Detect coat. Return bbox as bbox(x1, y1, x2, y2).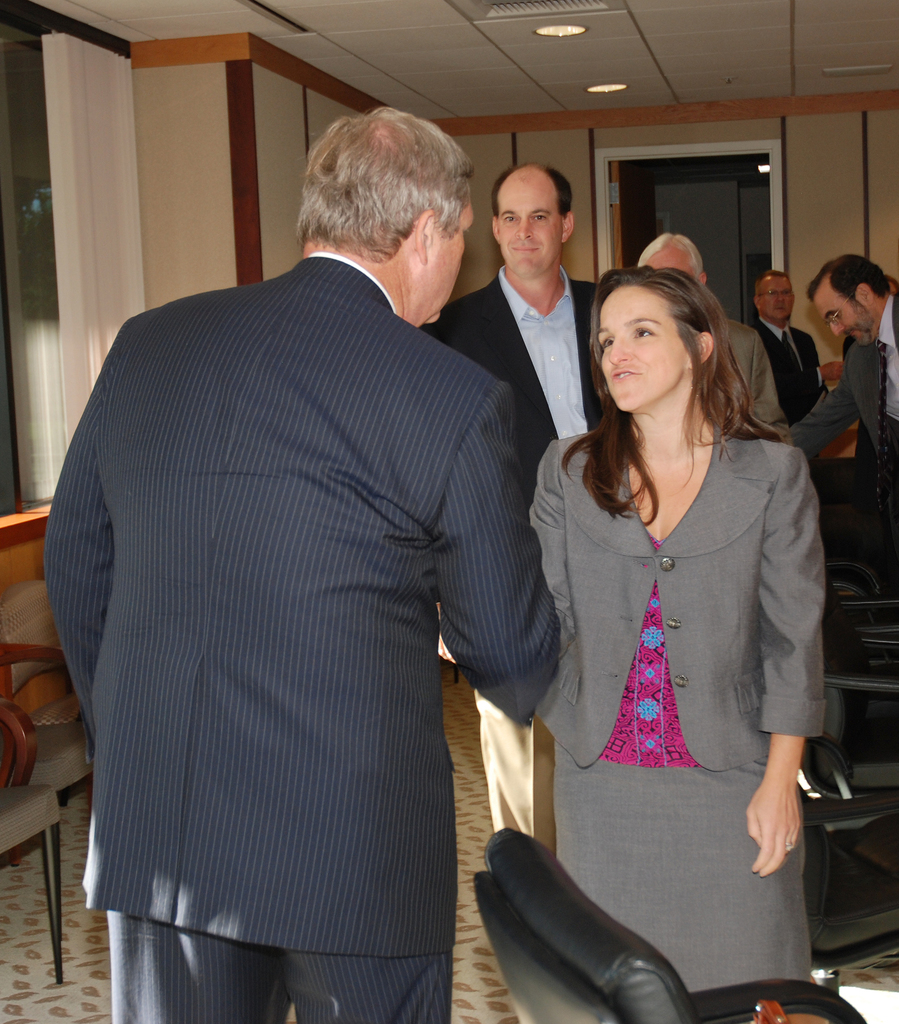
bbox(541, 419, 851, 784).
